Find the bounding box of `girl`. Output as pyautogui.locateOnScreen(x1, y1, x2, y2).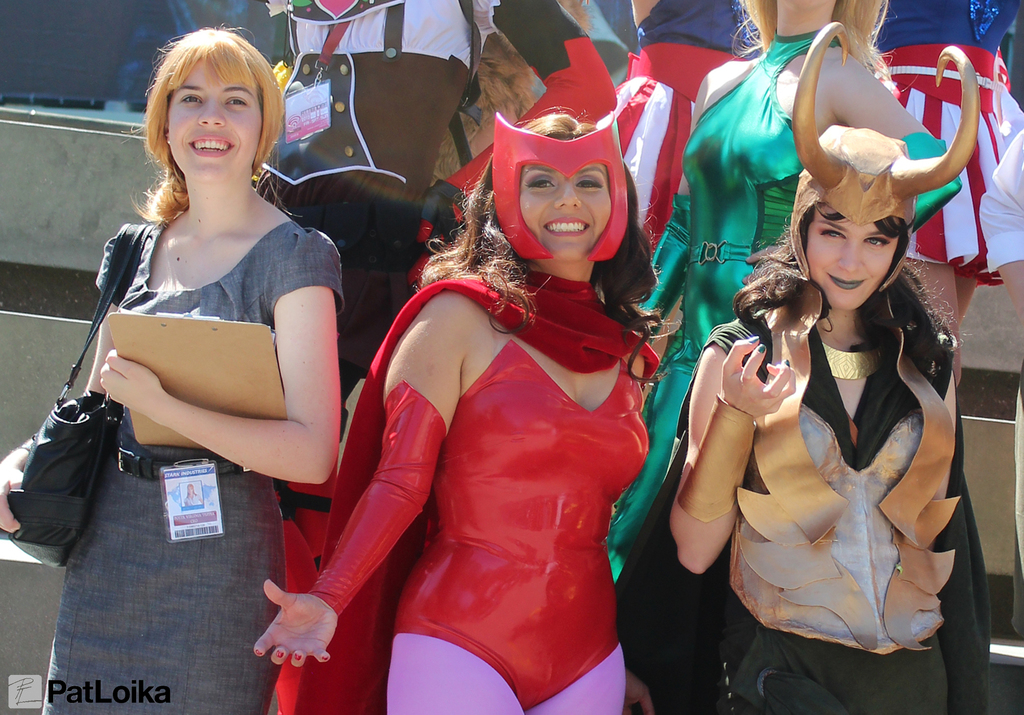
pyautogui.locateOnScreen(665, 23, 957, 714).
